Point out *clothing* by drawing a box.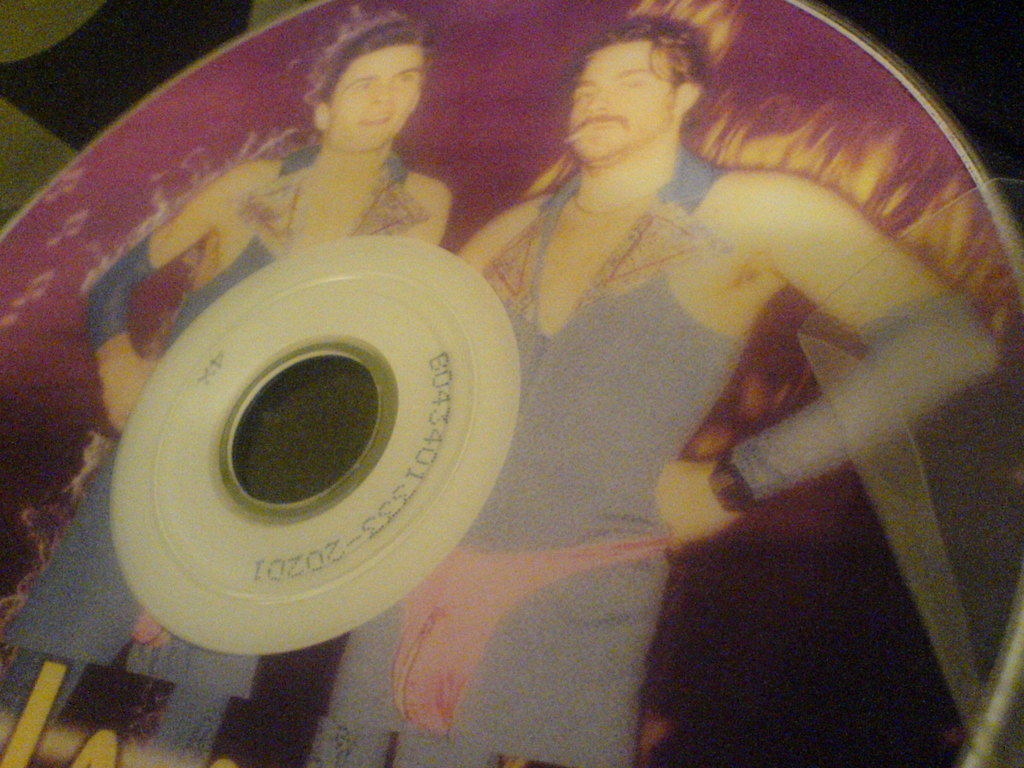
399 57 964 741.
